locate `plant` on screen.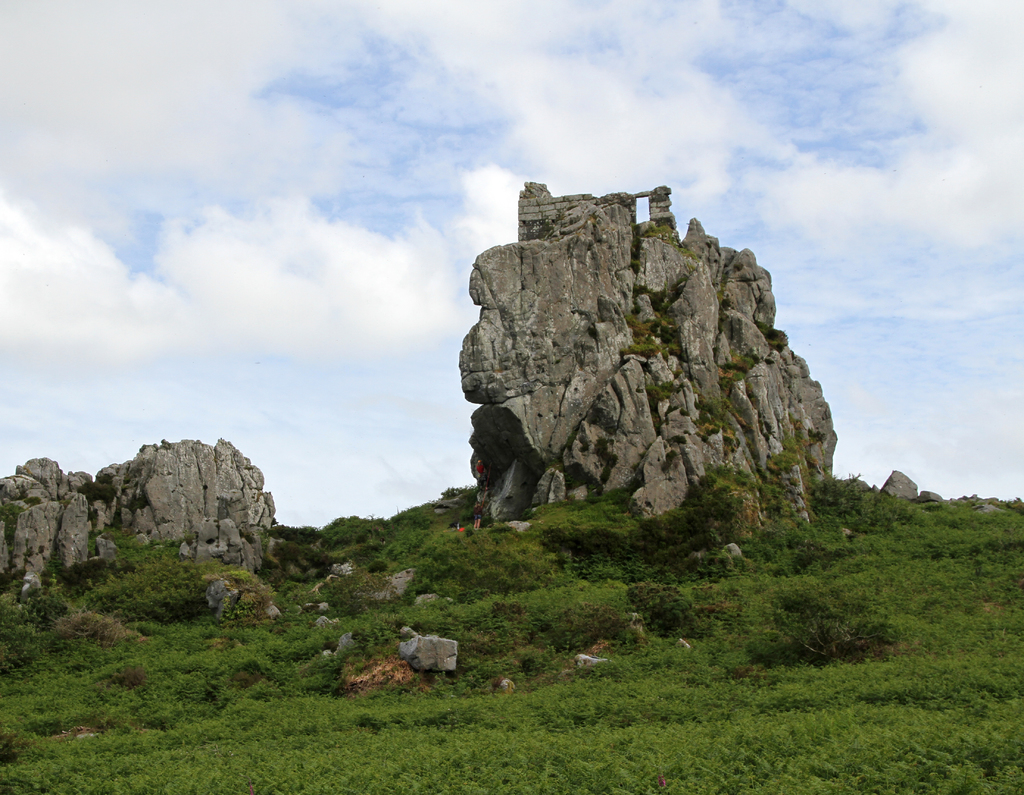
On screen at [748, 575, 899, 657].
